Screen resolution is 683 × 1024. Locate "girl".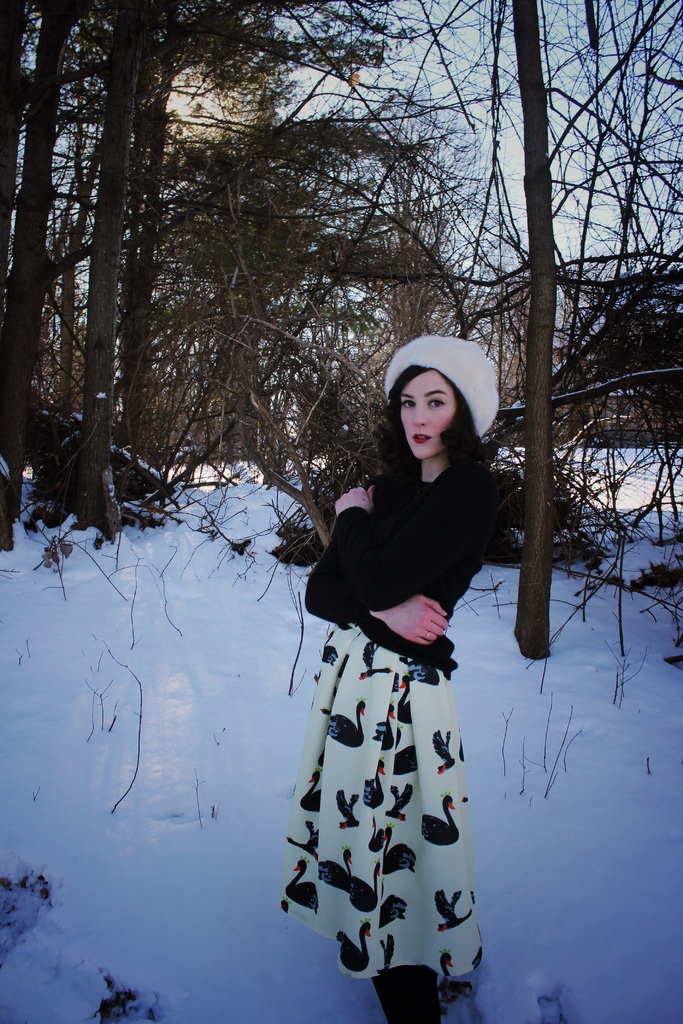
(x1=262, y1=284, x2=519, y2=1023).
